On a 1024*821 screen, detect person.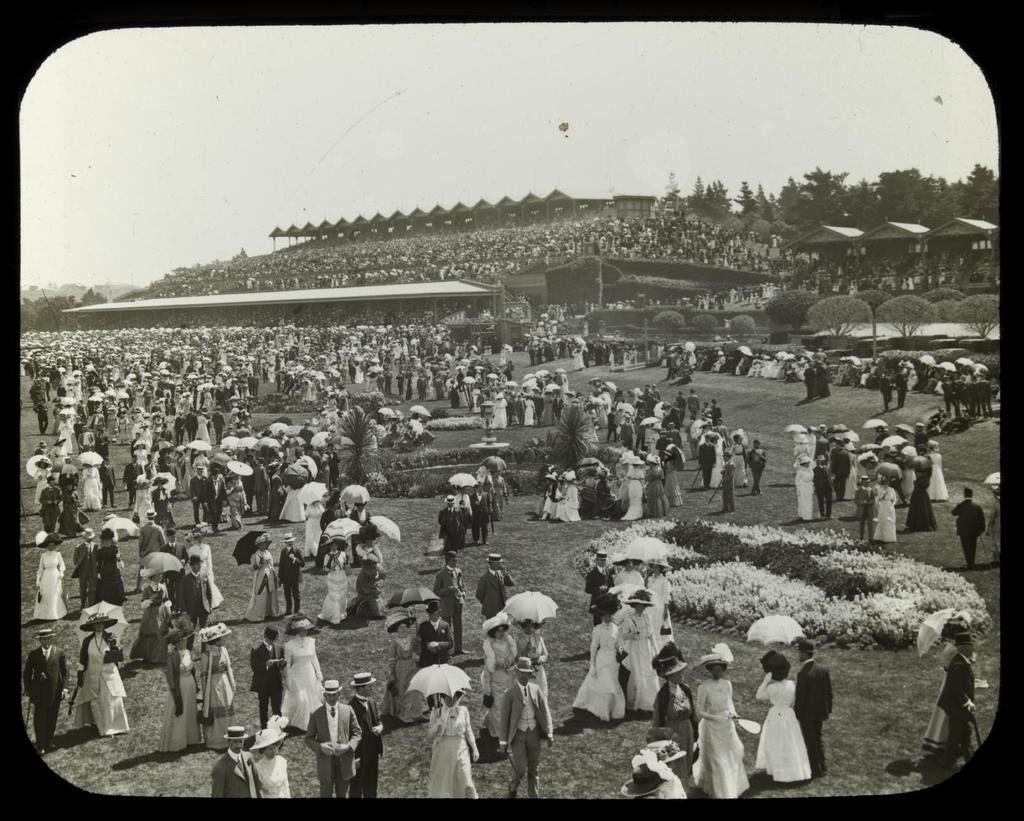
<box>852,475,878,542</box>.
